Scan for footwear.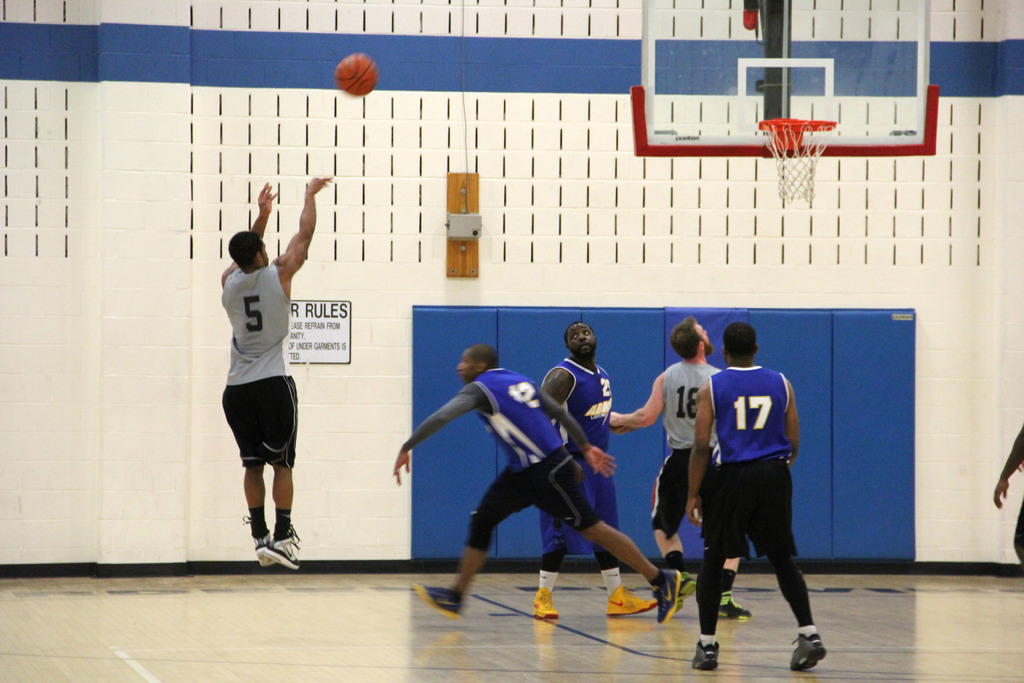
Scan result: x1=531 y1=587 x2=561 y2=620.
